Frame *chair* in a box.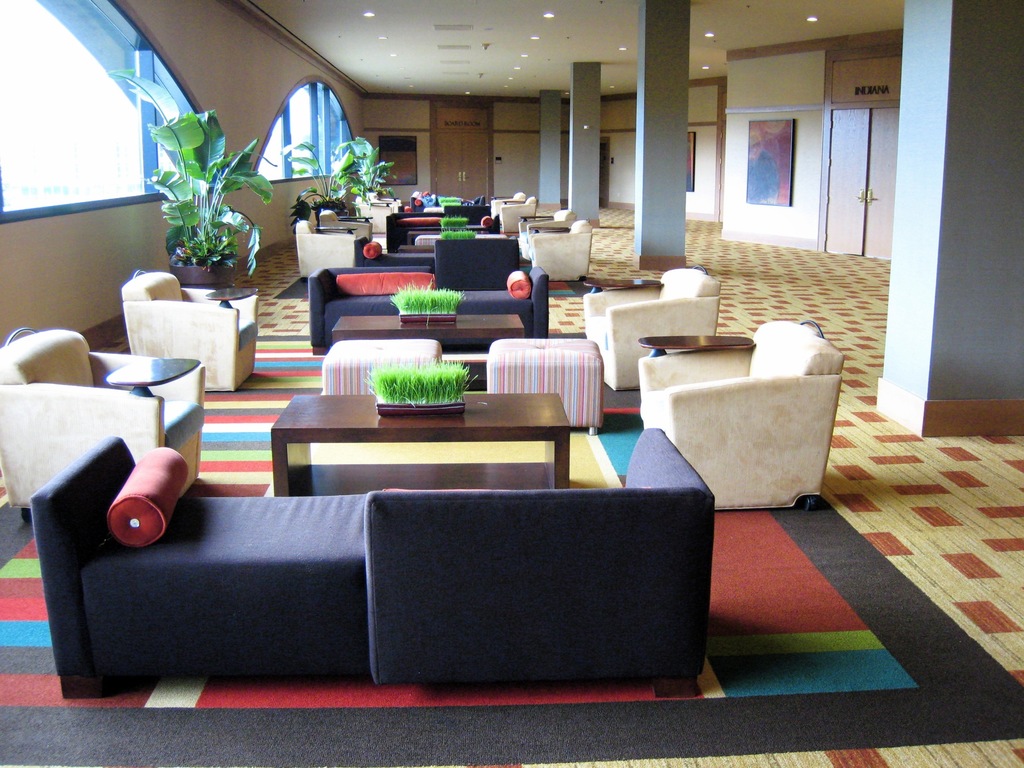
crop(488, 188, 529, 222).
